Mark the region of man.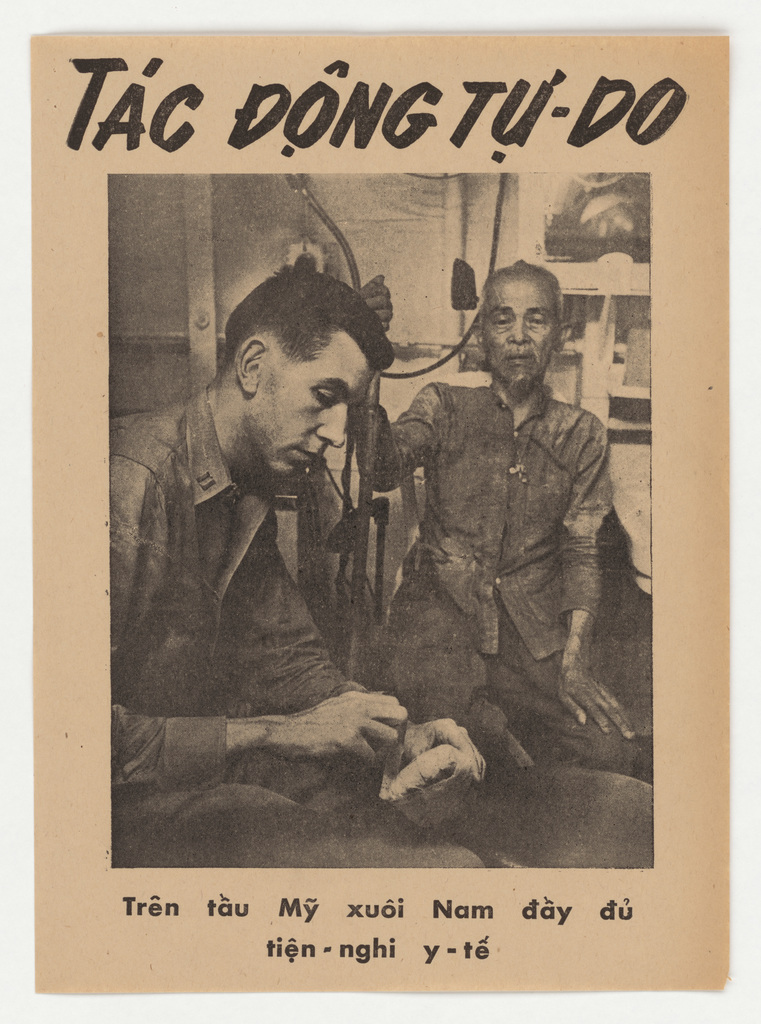
Region: <bbox>341, 258, 651, 796</bbox>.
